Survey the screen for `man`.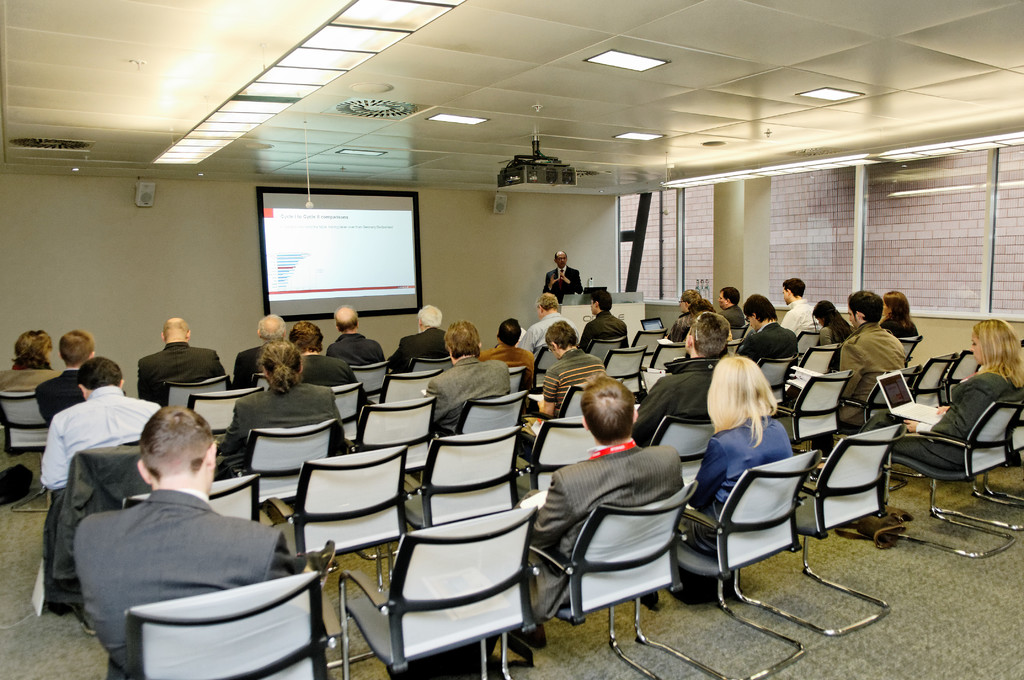
Survey found: {"x1": 330, "y1": 304, "x2": 387, "y2": 362}.
